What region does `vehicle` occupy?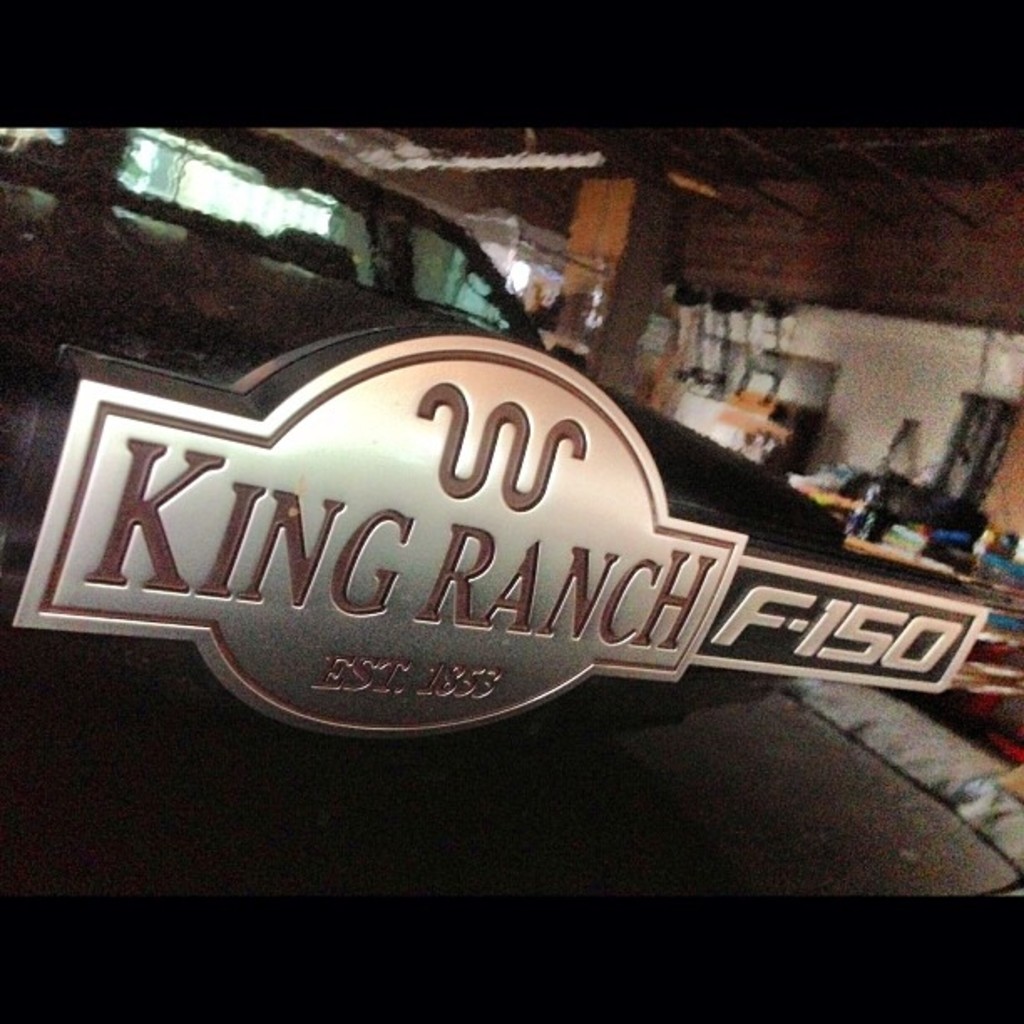
pyautogui.locateOnScreen(0, 122, 986, 703).
